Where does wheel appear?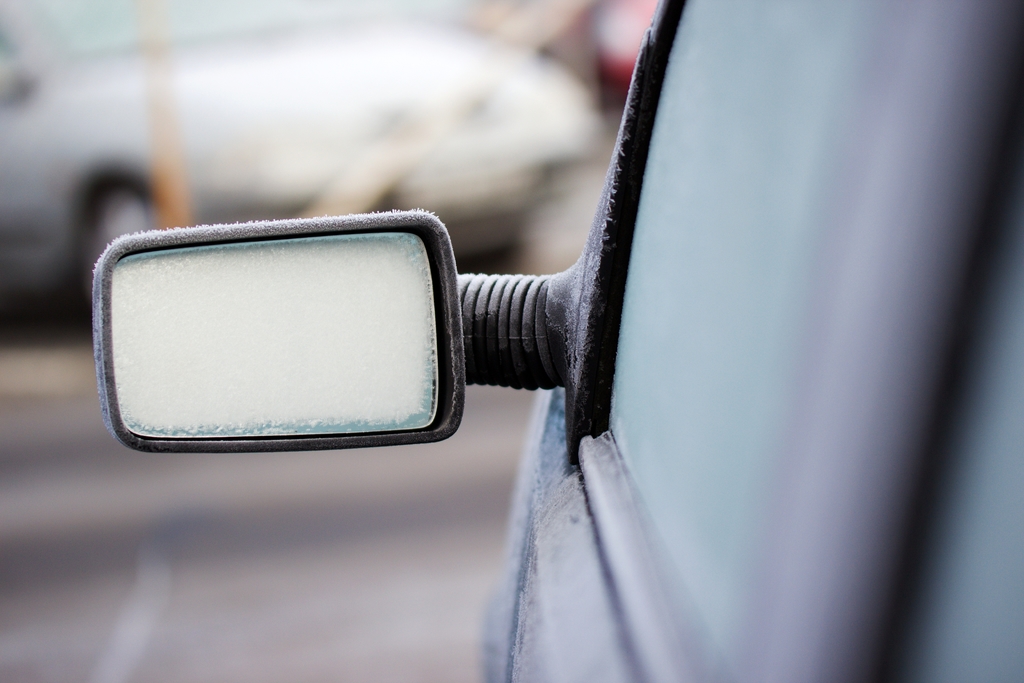
Appears at x1=467, y1=236, x2=521, y2=270.
